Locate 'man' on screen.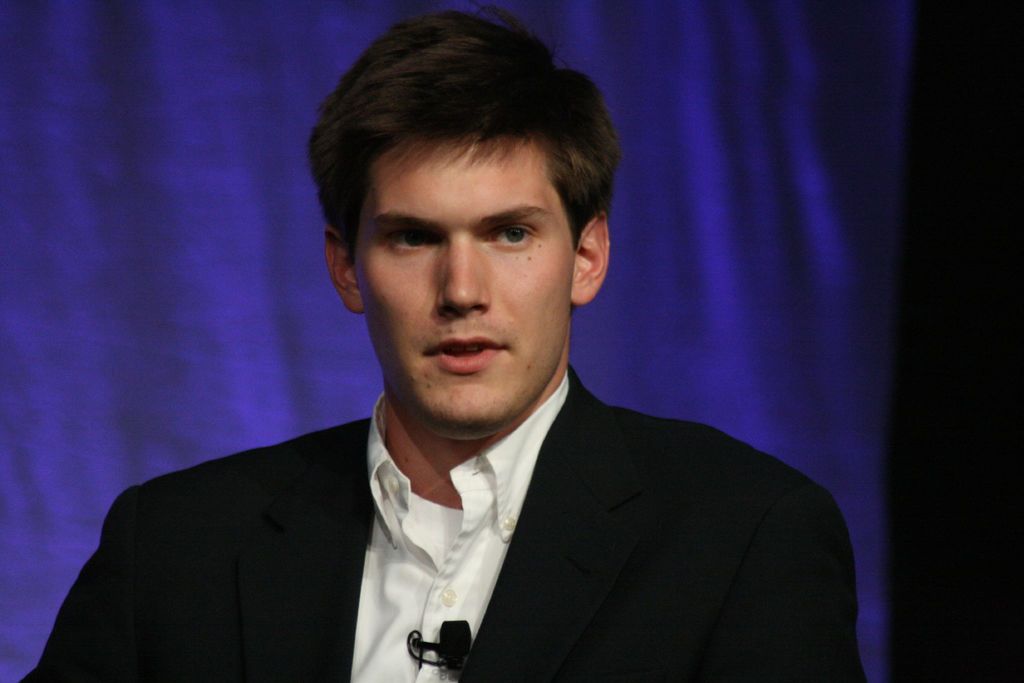
On screen at l=12, t=0, r=881, b=682.
